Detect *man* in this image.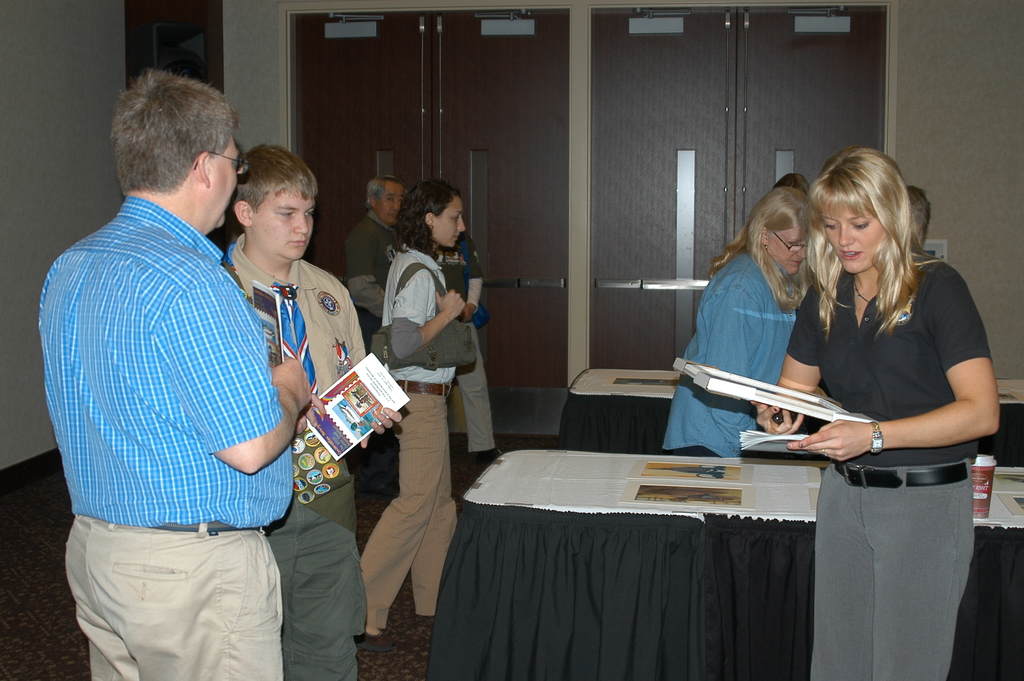
Detection: <bbox>47, 67, 312, 680</bbox>.
